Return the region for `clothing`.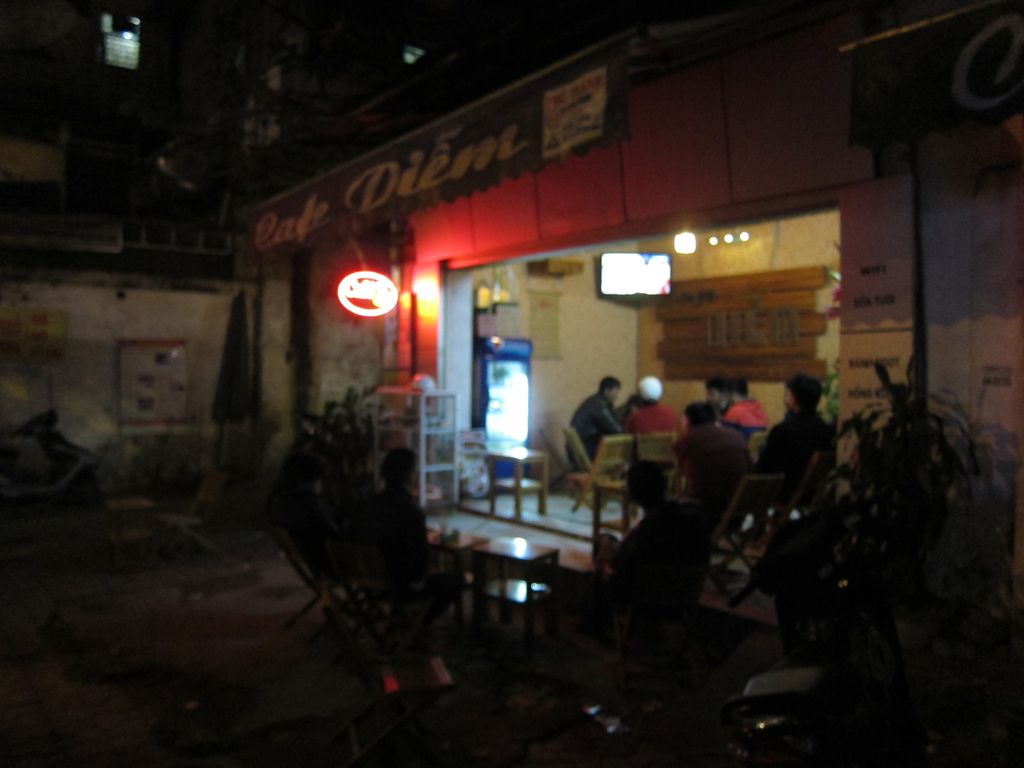
(625, 399, 691, 436).
